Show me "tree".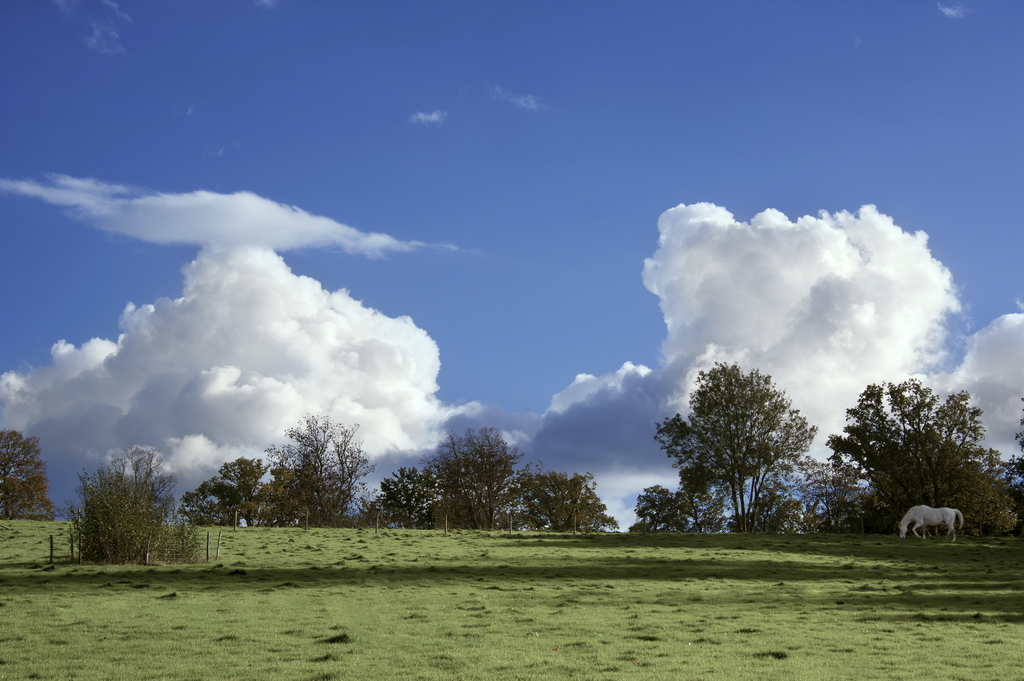
"tree" is here: (left=263, top=414, right=380, bottom=529).
